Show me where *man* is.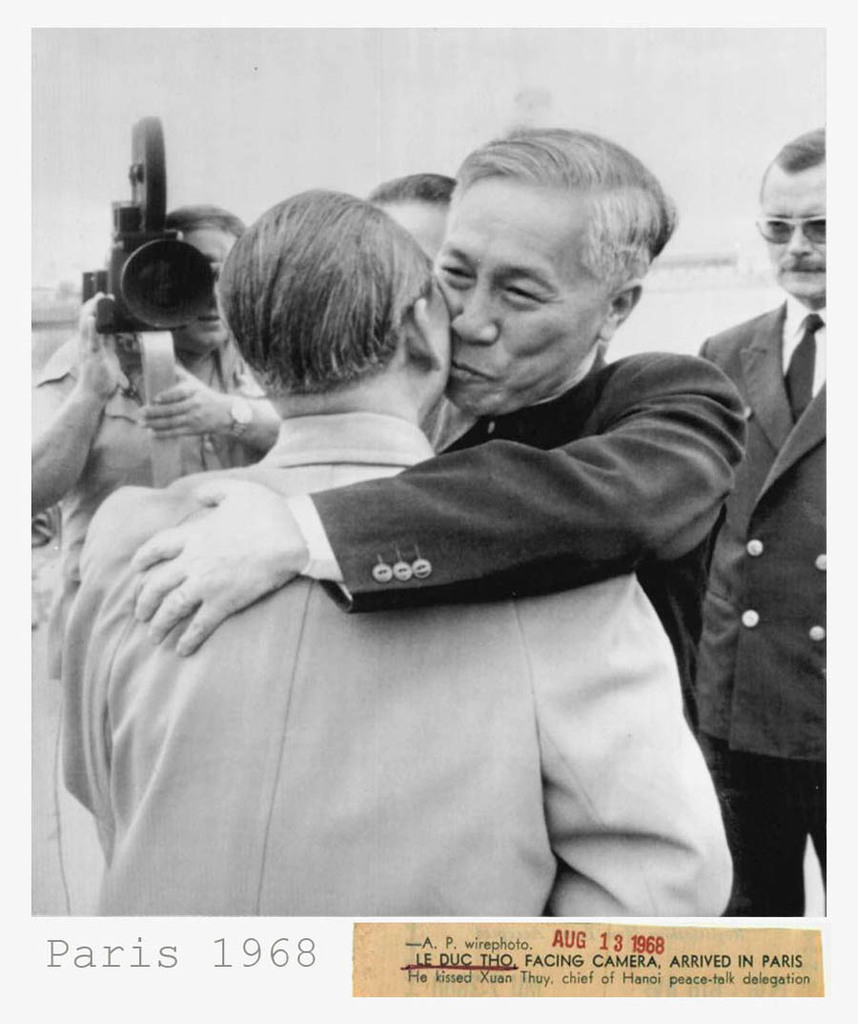
*man* is at bbox=(368, 174, 467, 447).
